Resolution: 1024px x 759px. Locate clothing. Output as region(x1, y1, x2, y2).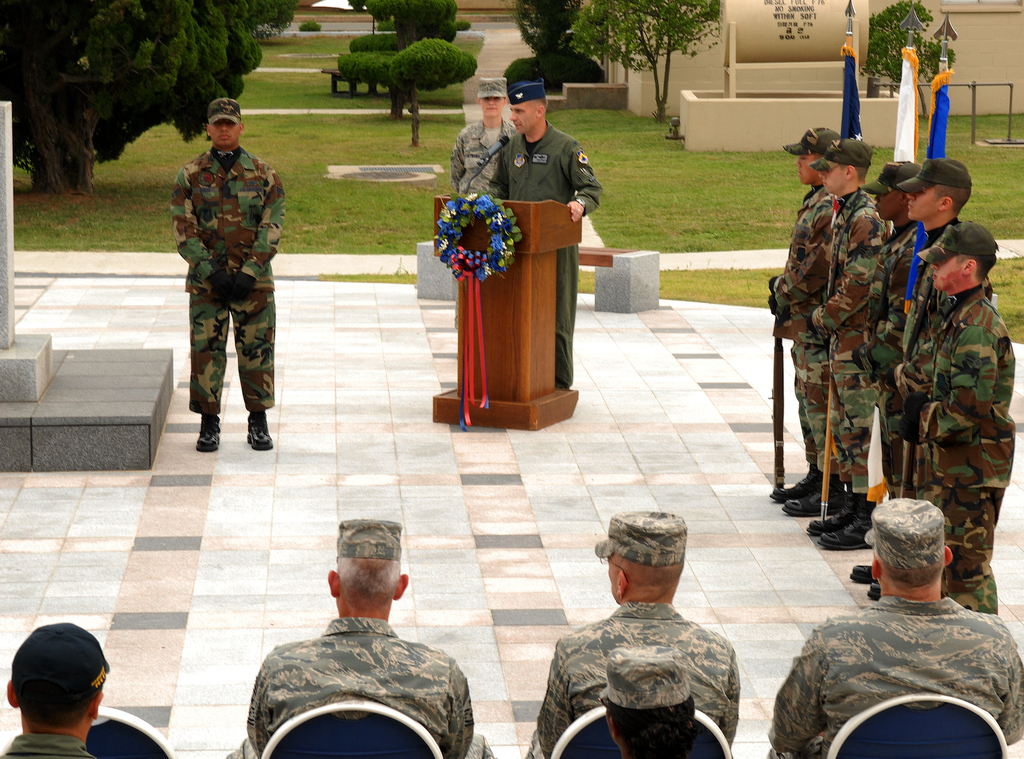
region(911, 294, 1023, 617).
